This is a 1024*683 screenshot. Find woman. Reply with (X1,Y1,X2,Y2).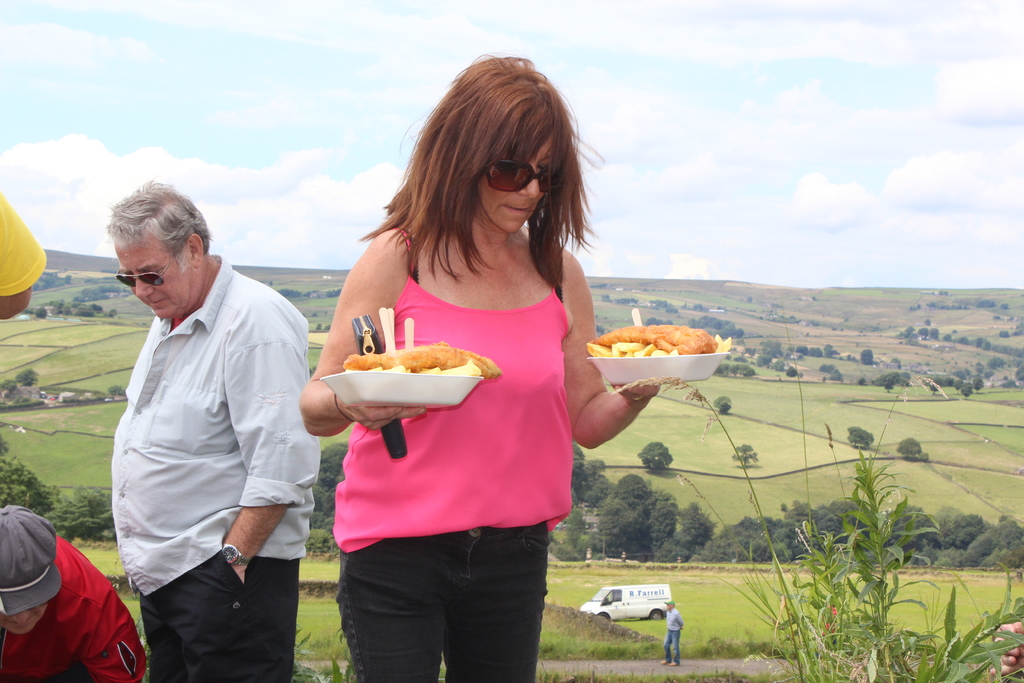
(303,74,669,668).
